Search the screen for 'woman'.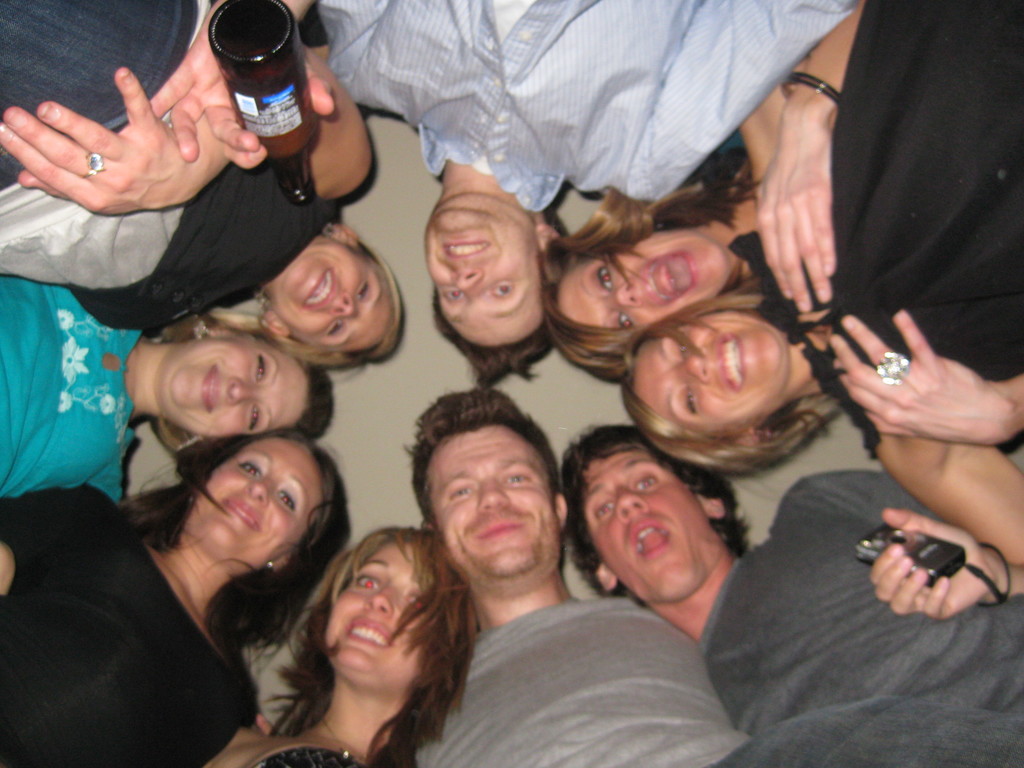
Found at <bbox>622, 221, 1023, 621</bbox>.
